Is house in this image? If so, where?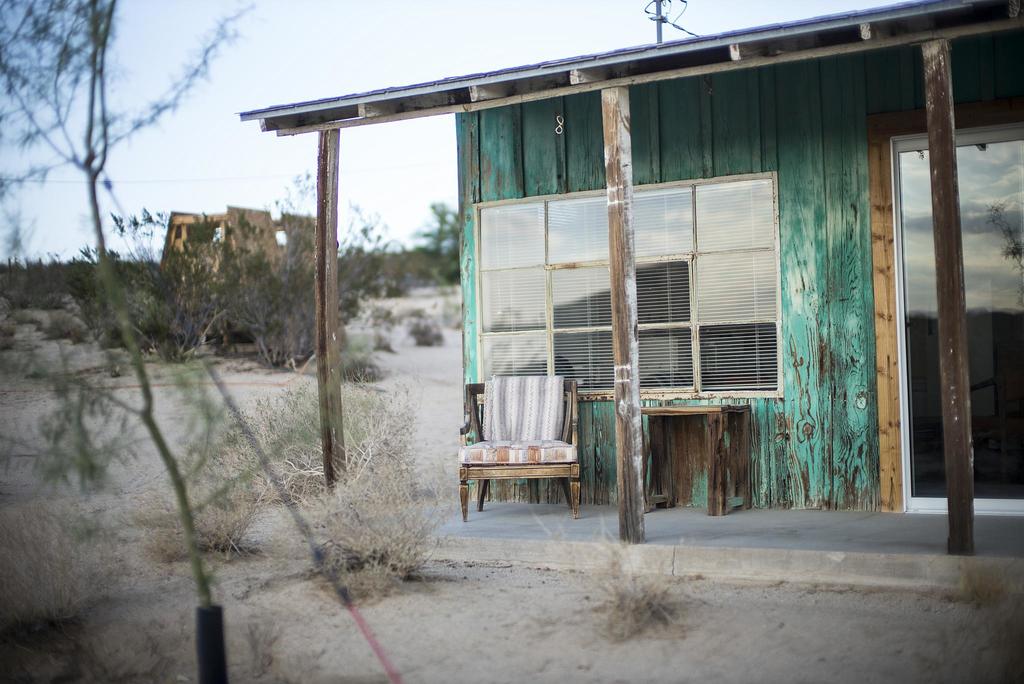
Yes, at locate(230, 0, 1023, 582).
